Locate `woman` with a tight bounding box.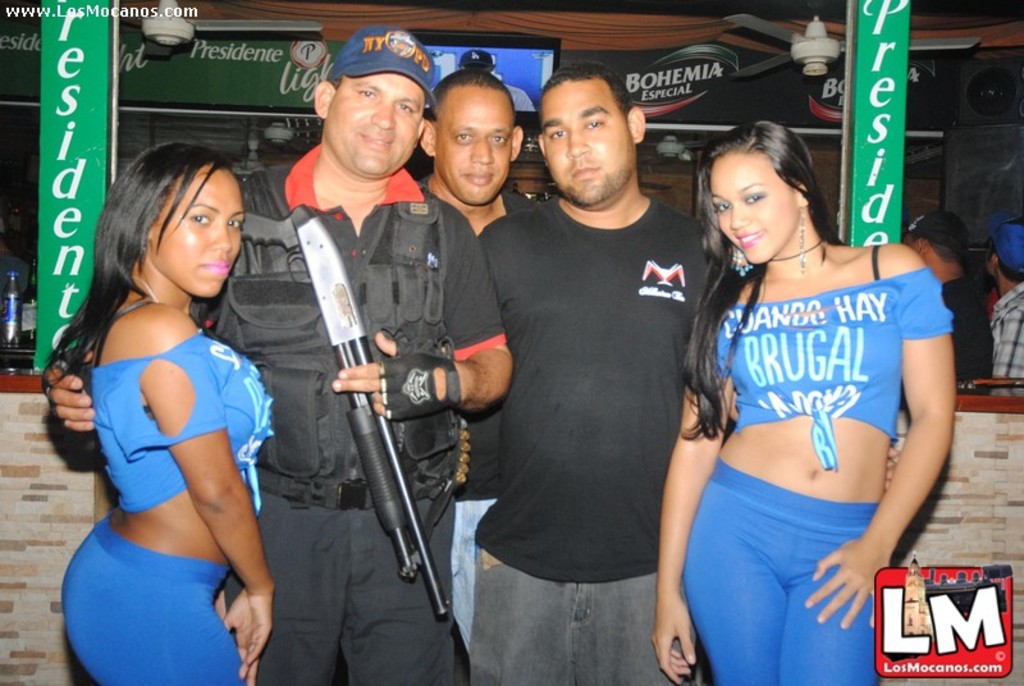
region(650, 122, 952, 685).
